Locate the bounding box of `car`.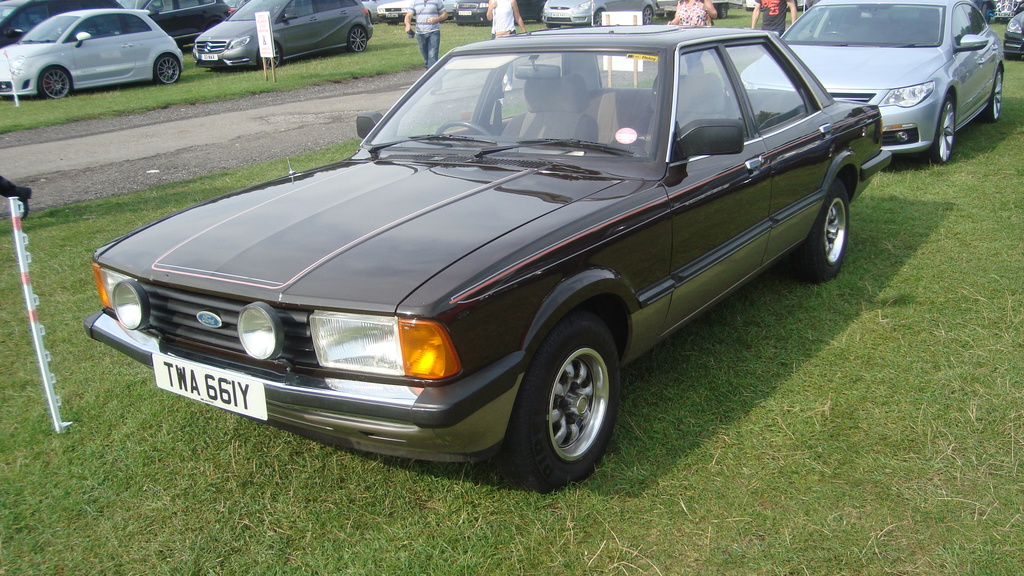
Bounding box: box(81, 24, 890, 495).
